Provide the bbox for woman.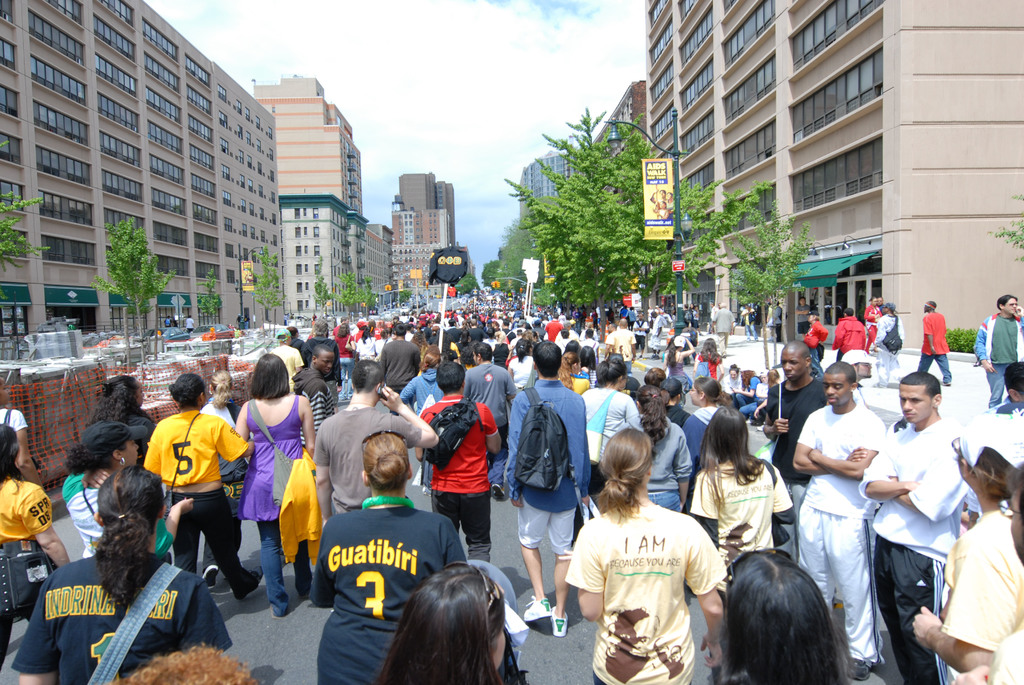
<region>356, 326, 375, 365</region>.
